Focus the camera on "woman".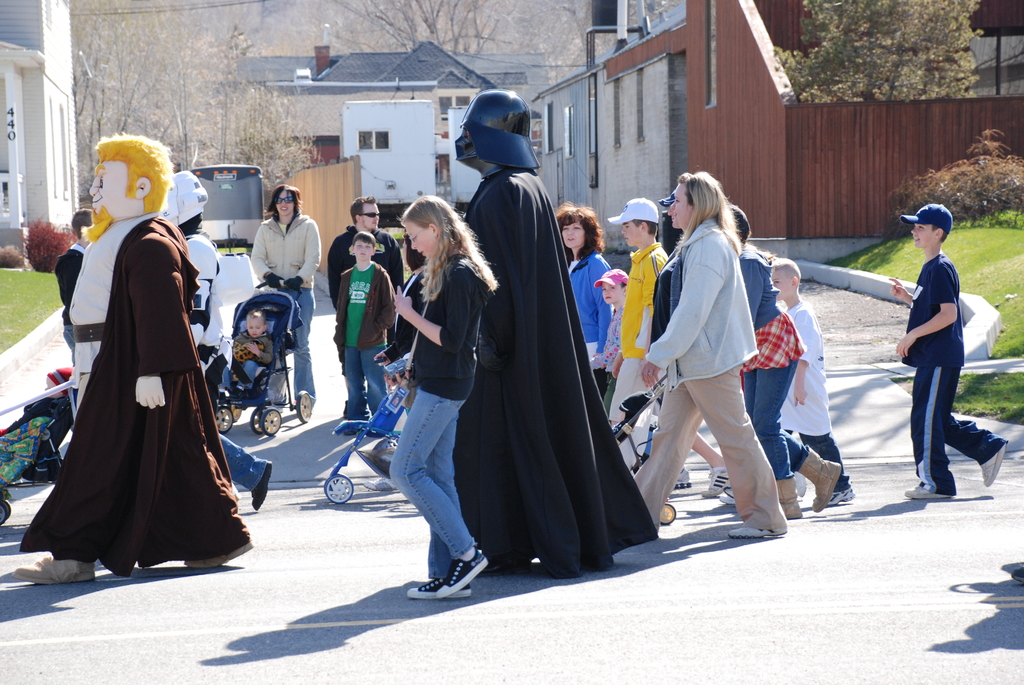
Focus region: [x1=370, y1=192, x2=507, y2=605].
